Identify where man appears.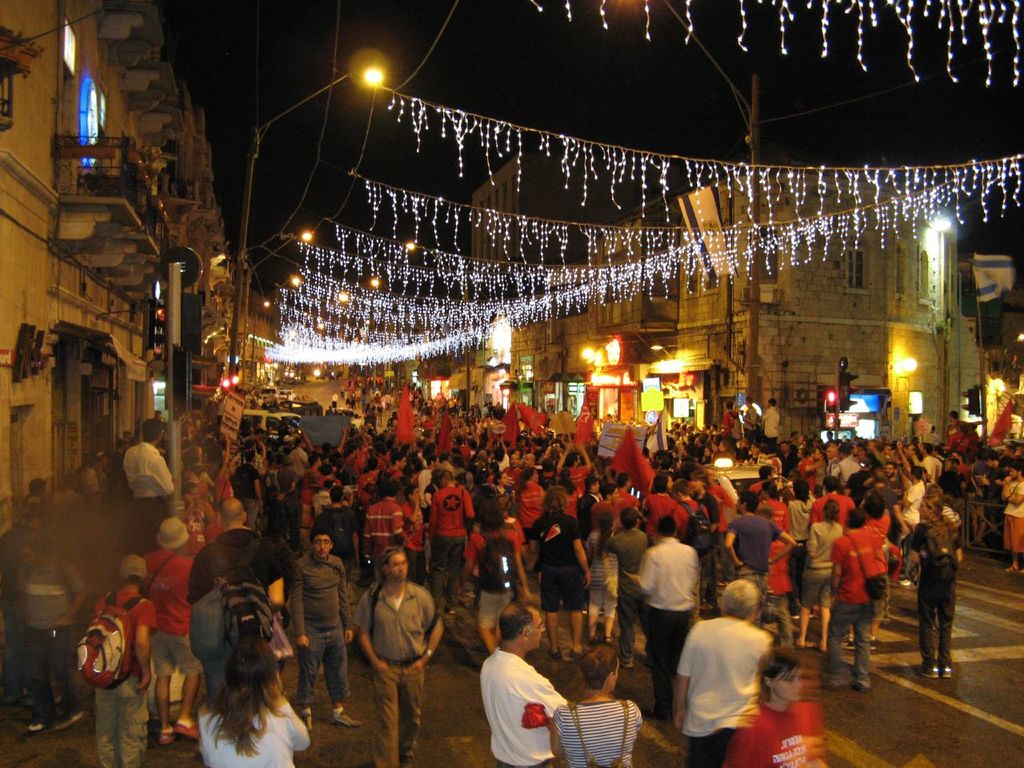
Appears at BBox(898, 442, 923, 589).
